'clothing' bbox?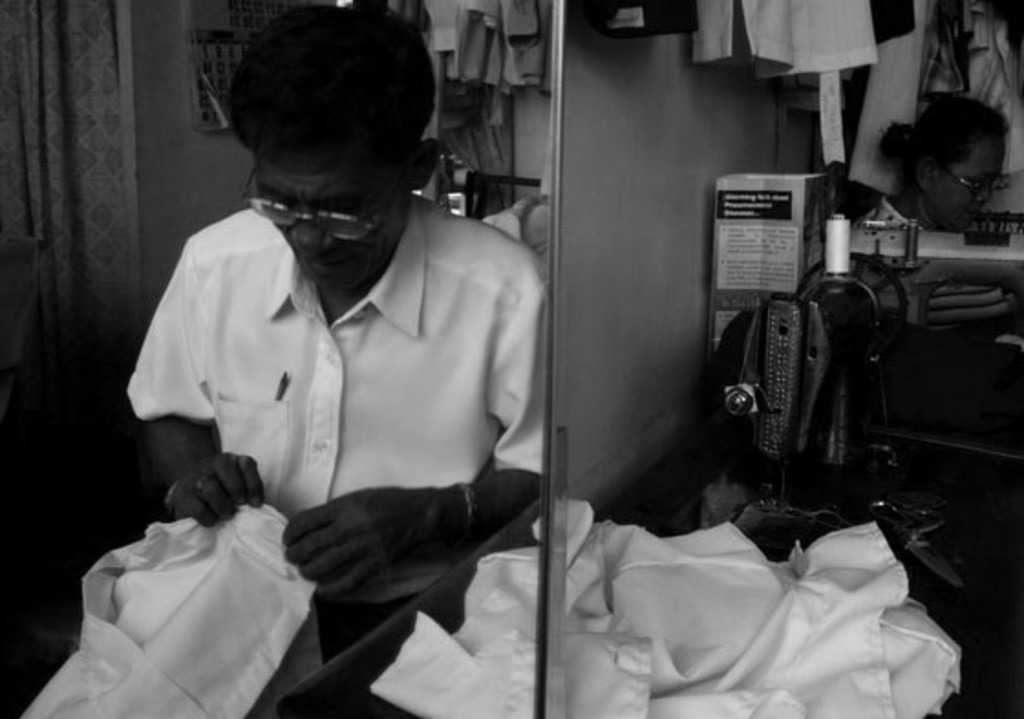
x1=124 y1=196 x2=558 y2=465
